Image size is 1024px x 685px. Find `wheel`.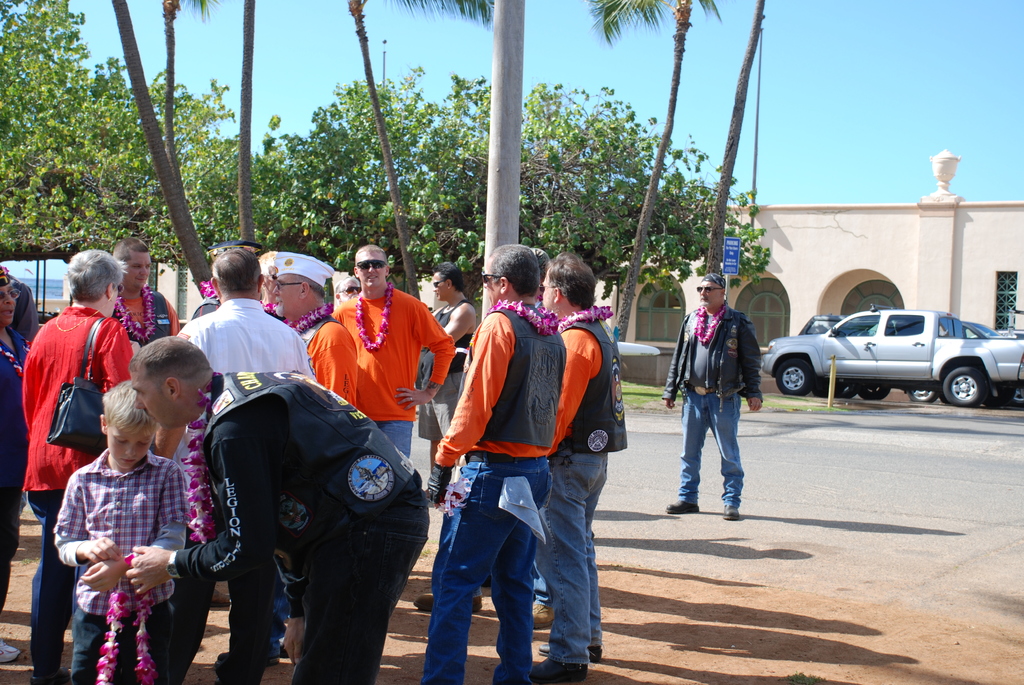
bbox=[859, 379, 886, 400].
